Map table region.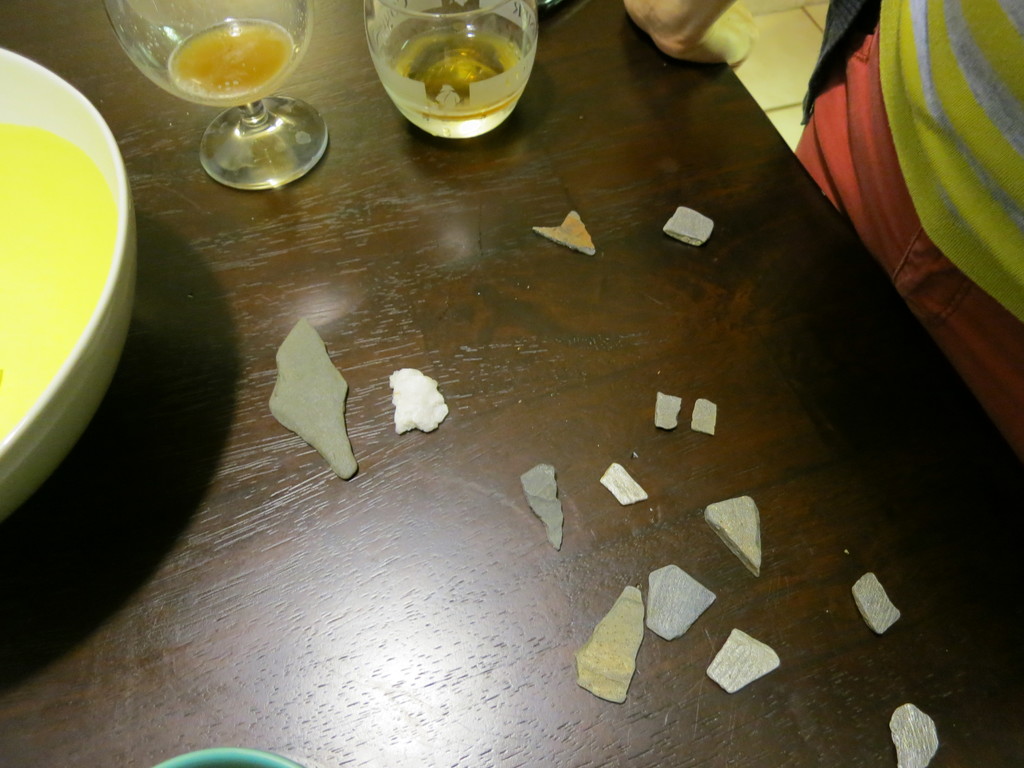
Mapped to 0 0 1012 767.
